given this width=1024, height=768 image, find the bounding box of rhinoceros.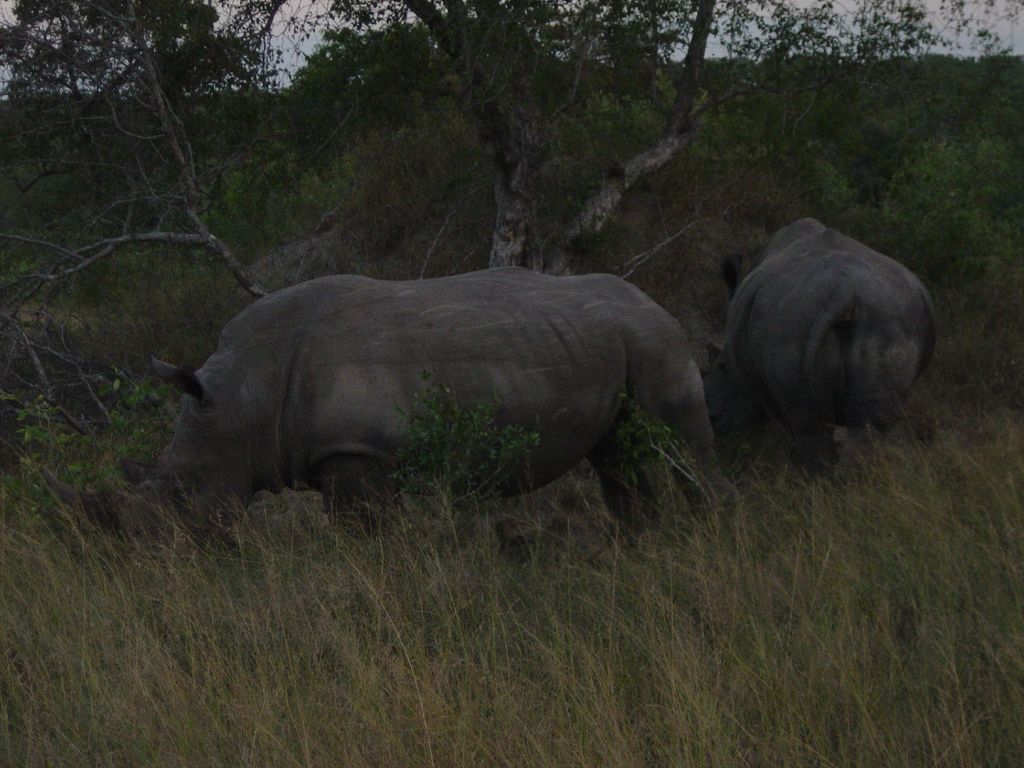
<box>98,259,739,557</box>.
